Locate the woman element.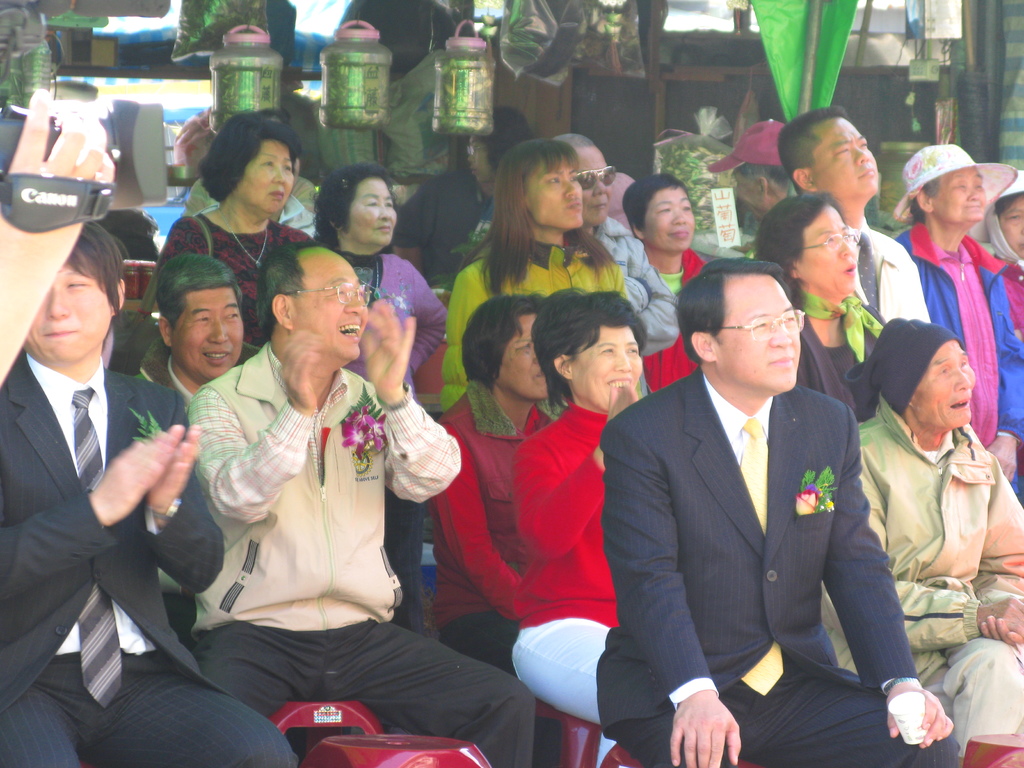
Element bbox: (428, 287, 558, 677).
